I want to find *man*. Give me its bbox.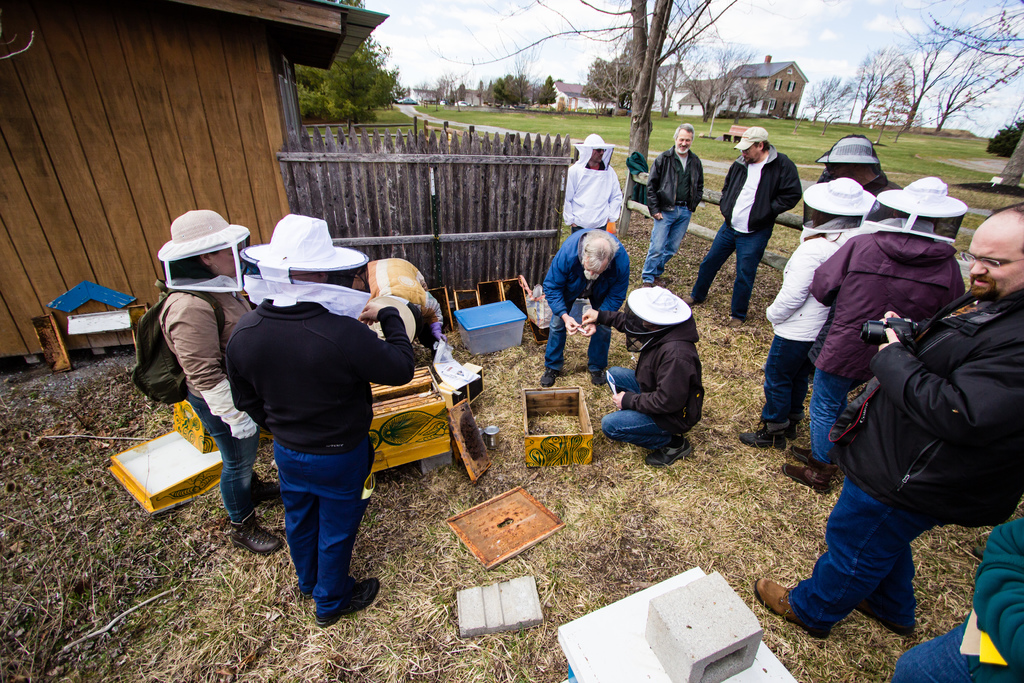
Rect(808, 142, 916, 254).
